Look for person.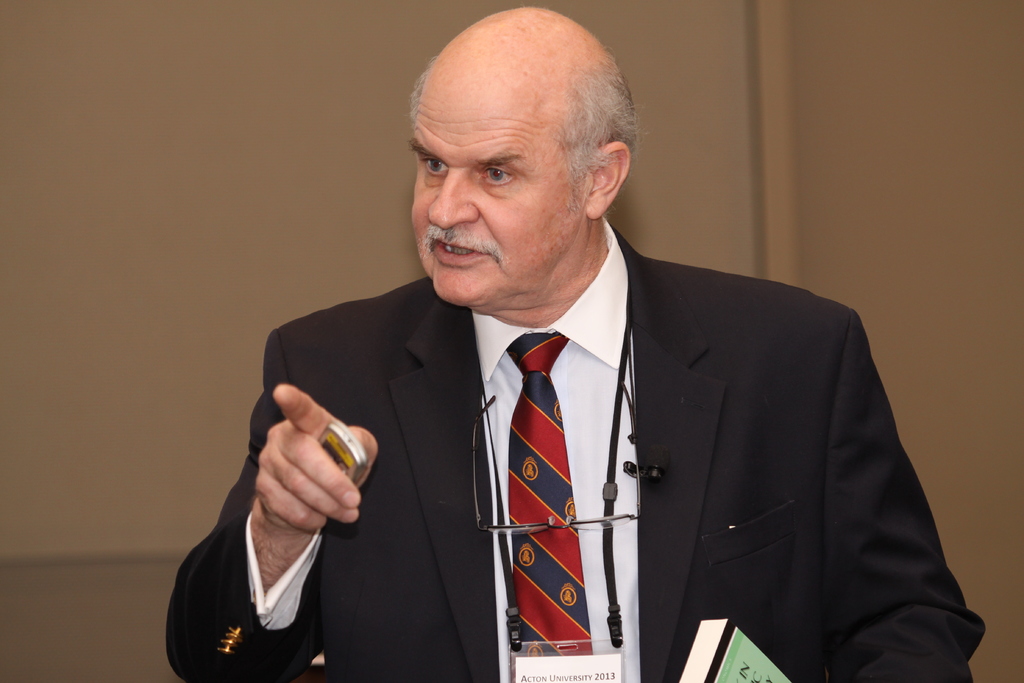
Found: locate(216, 33, 938, 666).
